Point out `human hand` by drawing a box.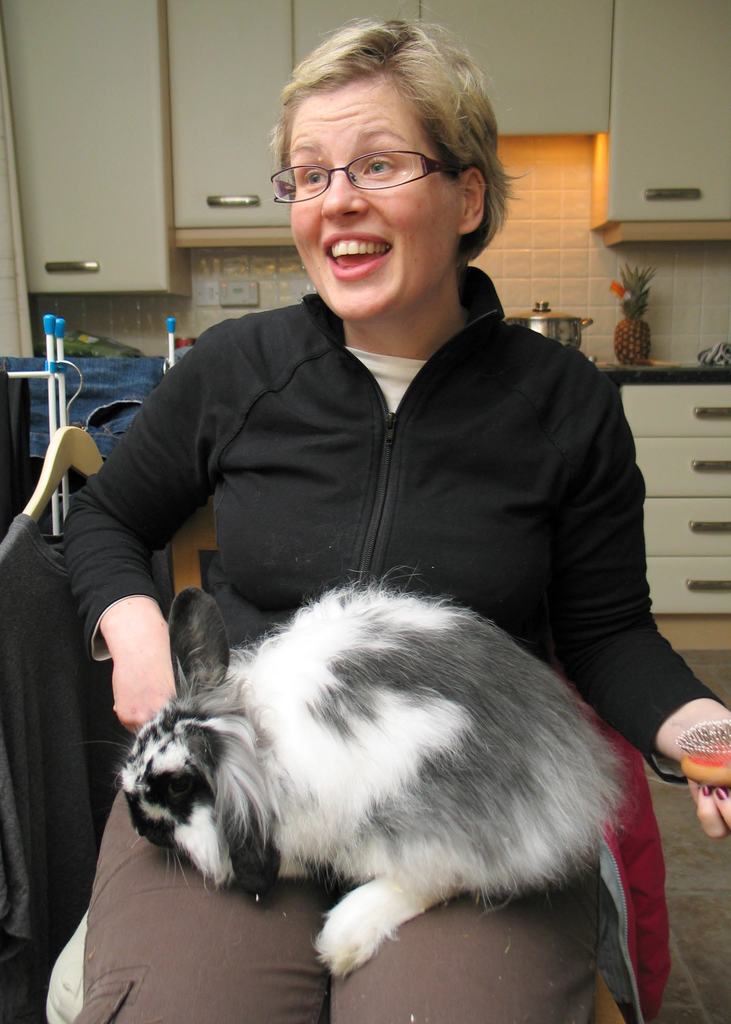
[686, 776, 730, 846].
